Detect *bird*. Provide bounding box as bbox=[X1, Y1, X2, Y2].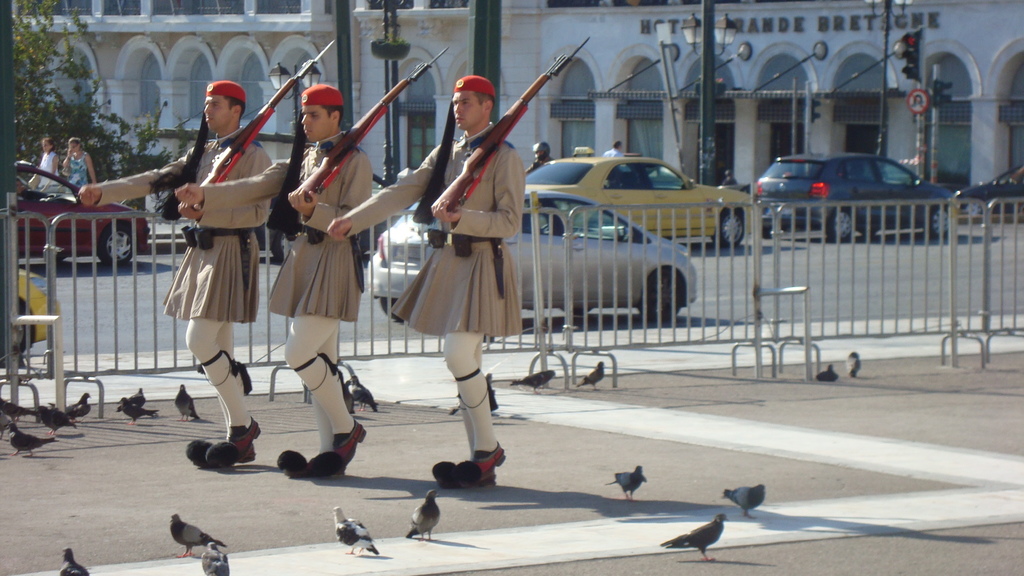
bbox=[720, 486, 766, 518].
